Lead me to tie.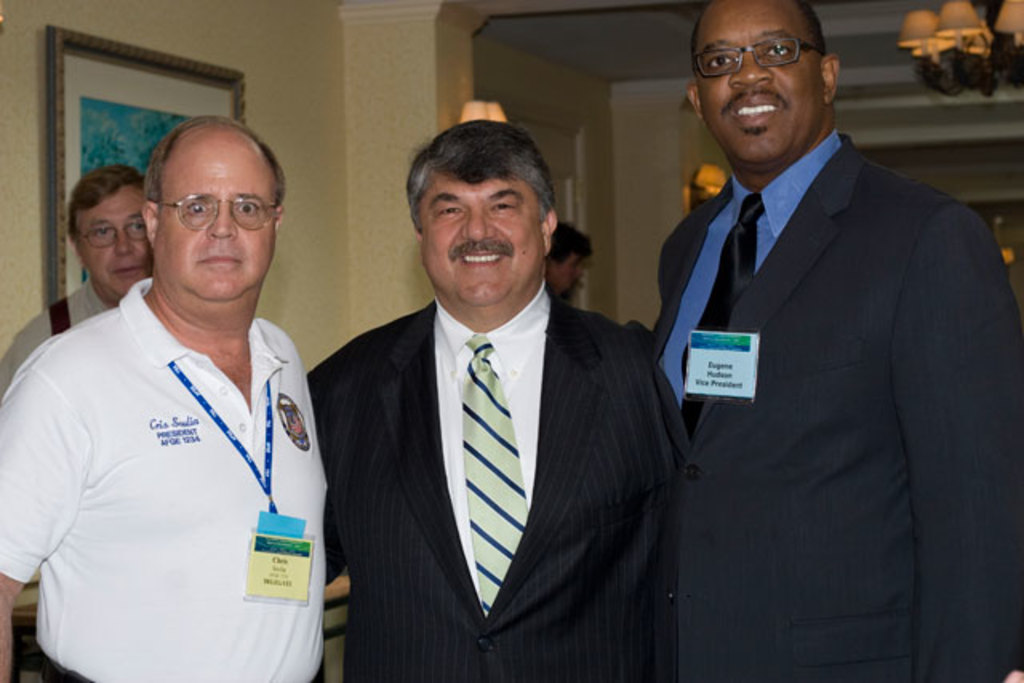
Lead to rect(680, 200, 771, 432).
